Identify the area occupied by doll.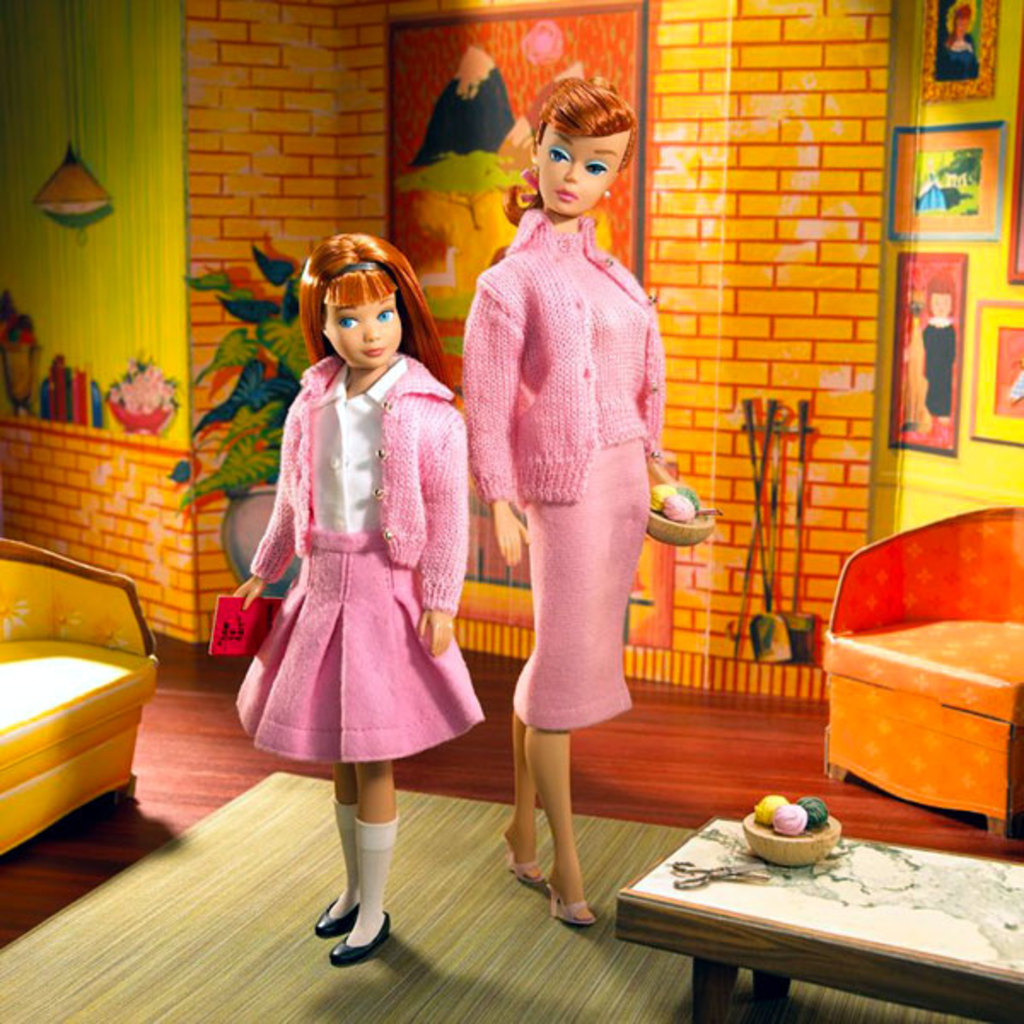
Area: box(203, 232, 476, 959).
